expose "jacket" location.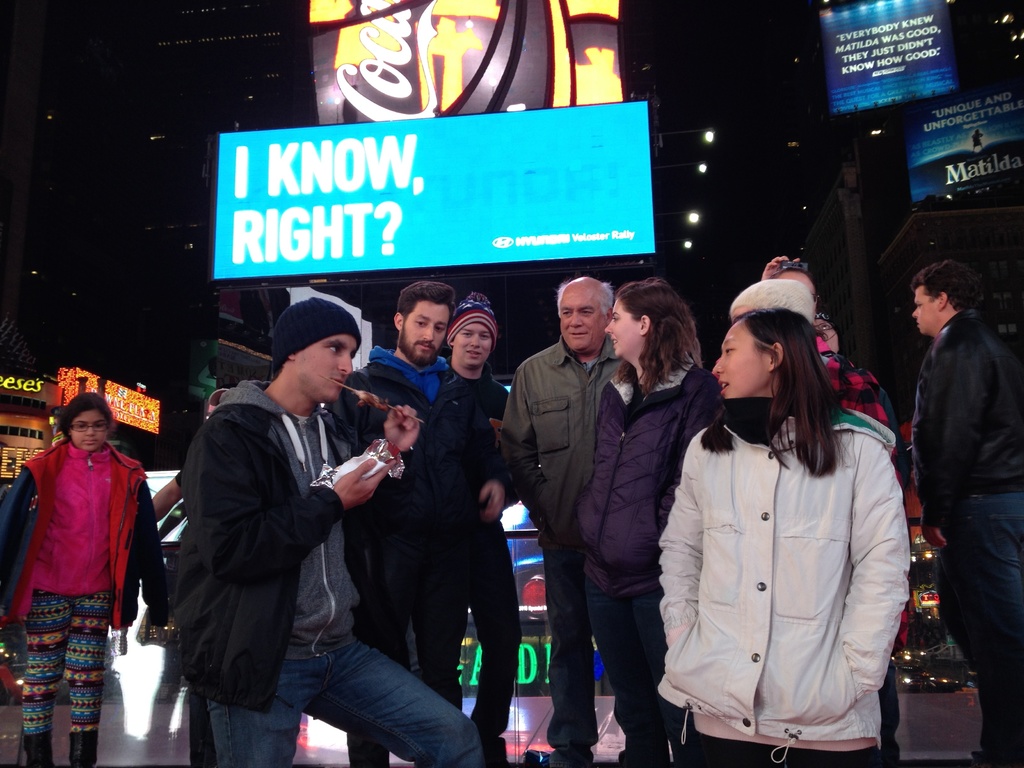
Exposed at 323, 339, 517, 632.
